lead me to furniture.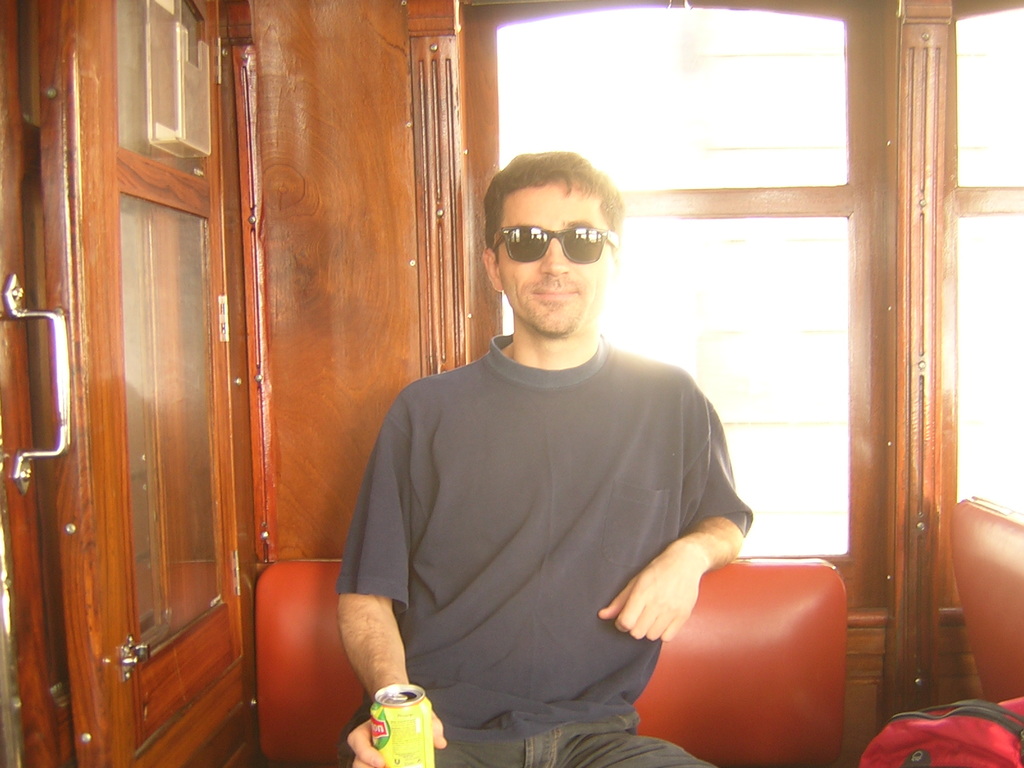
Lead to <bbox>251, 560, 849, 767</bbox>.
